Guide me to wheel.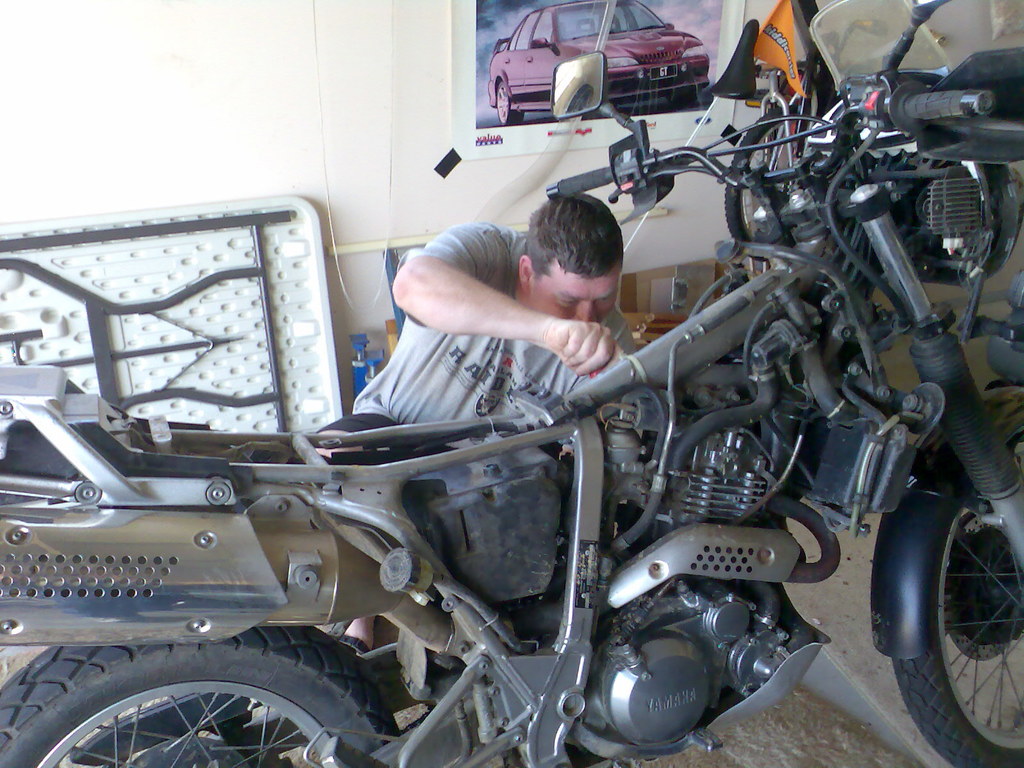
Guidance: bbox(492, 77, 527, 124).
